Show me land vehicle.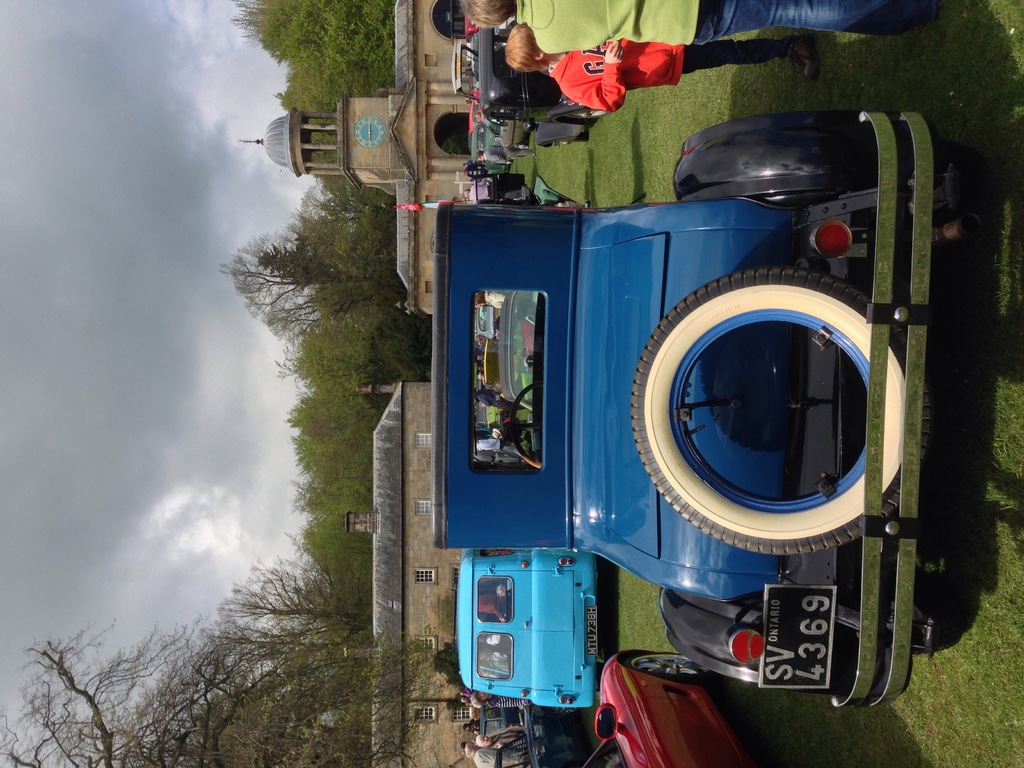
land vehicle is here: 580:648:749:767.
